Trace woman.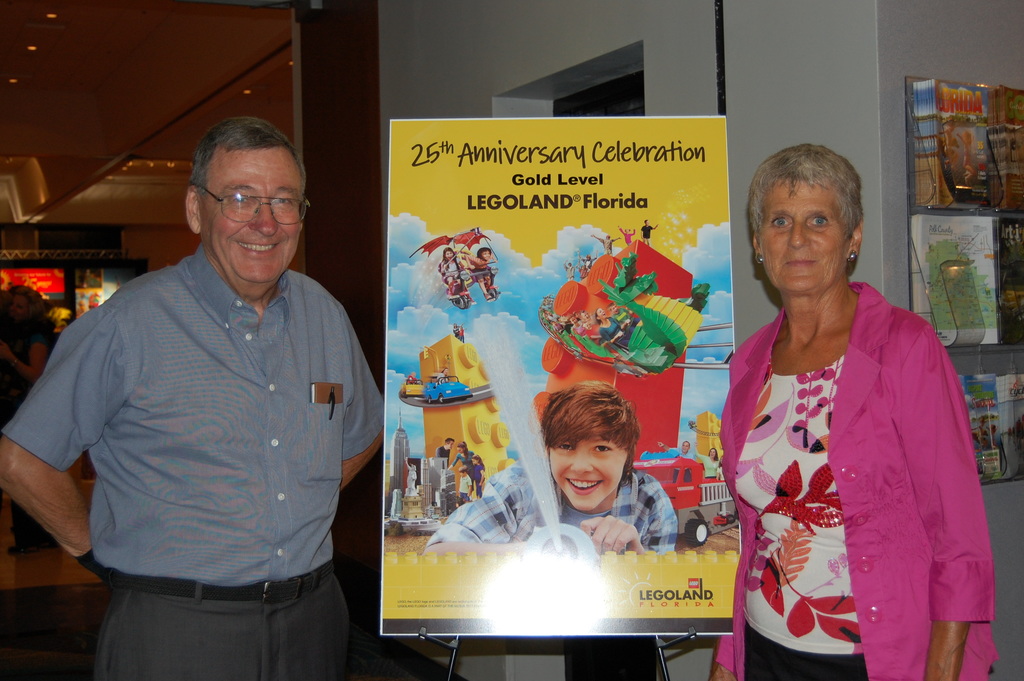
Traced to (694,449,724,479).
